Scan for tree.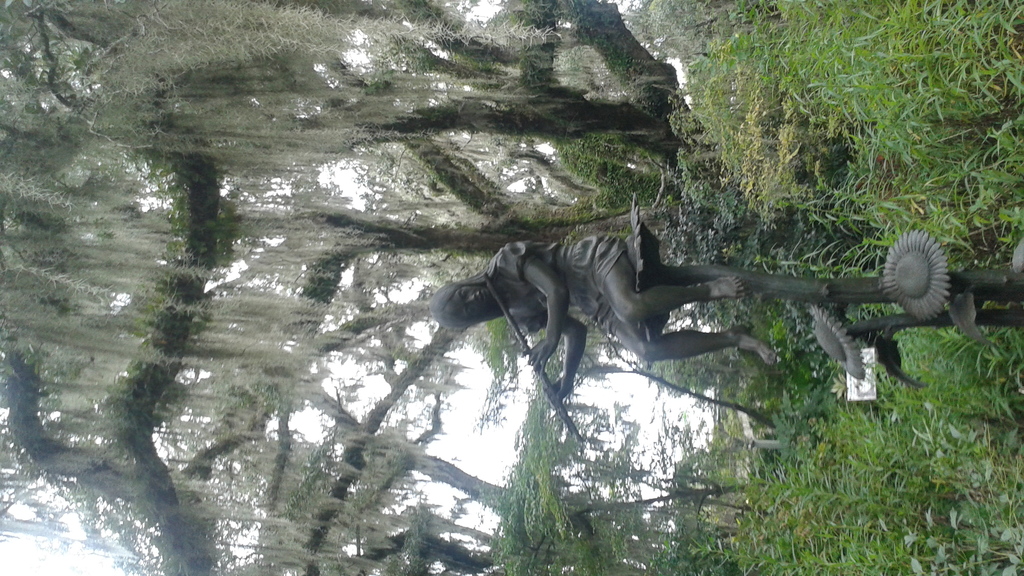
Scan result: [x1=0, y1=0, x2=743, y2=575].
